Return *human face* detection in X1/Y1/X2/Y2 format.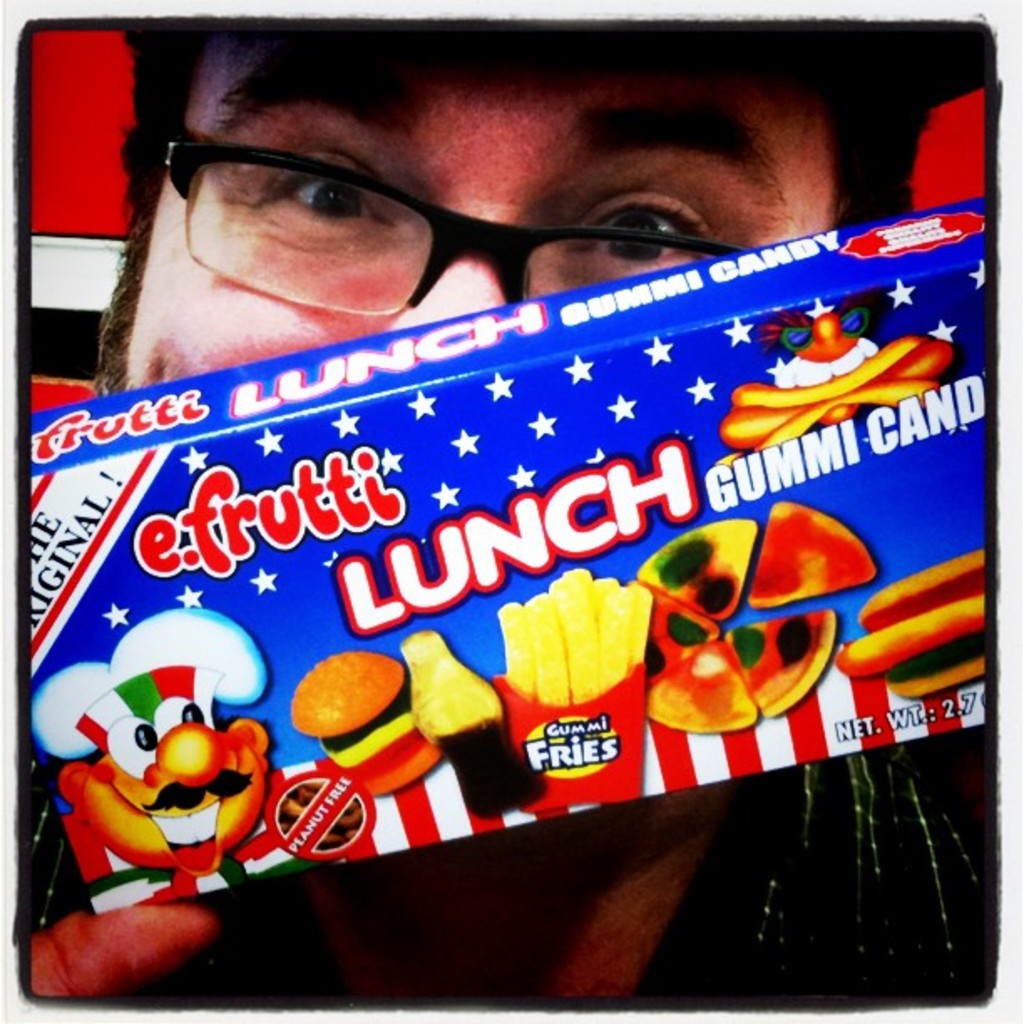
122/28/833/392.
